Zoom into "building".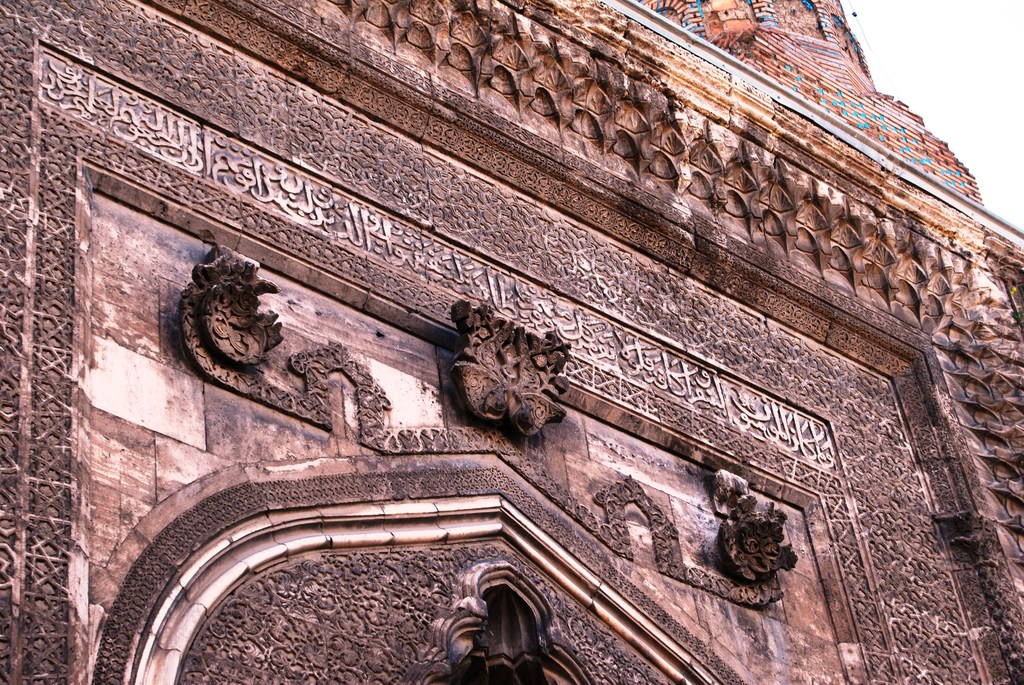
Zoom target: <box>0,0,1023,684</box>.
